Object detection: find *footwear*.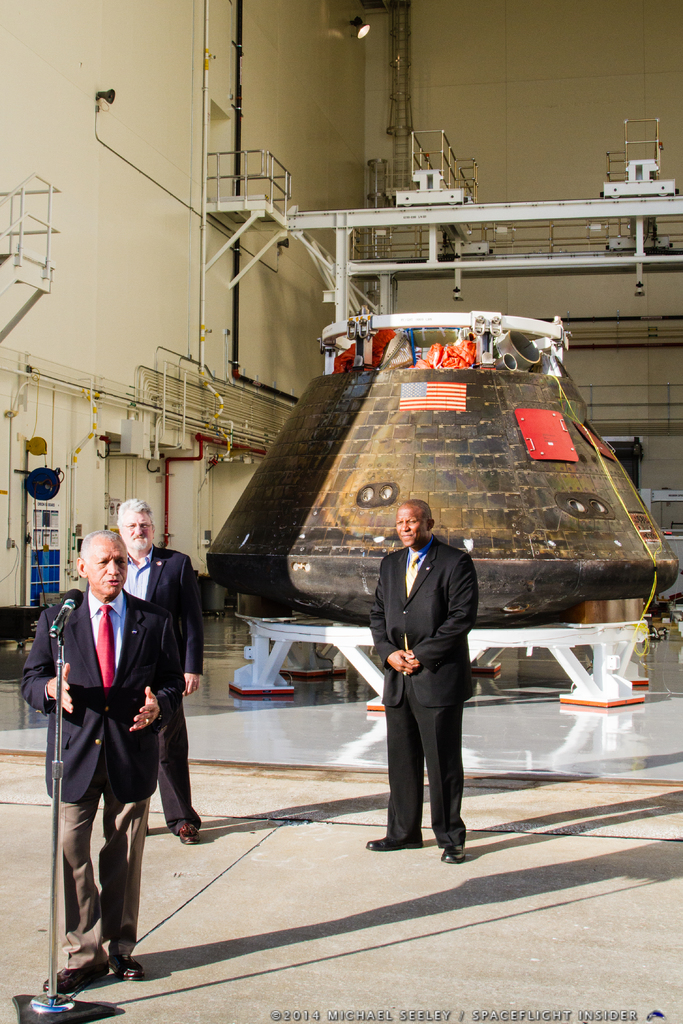
locate(176, 824, 204, 847).
